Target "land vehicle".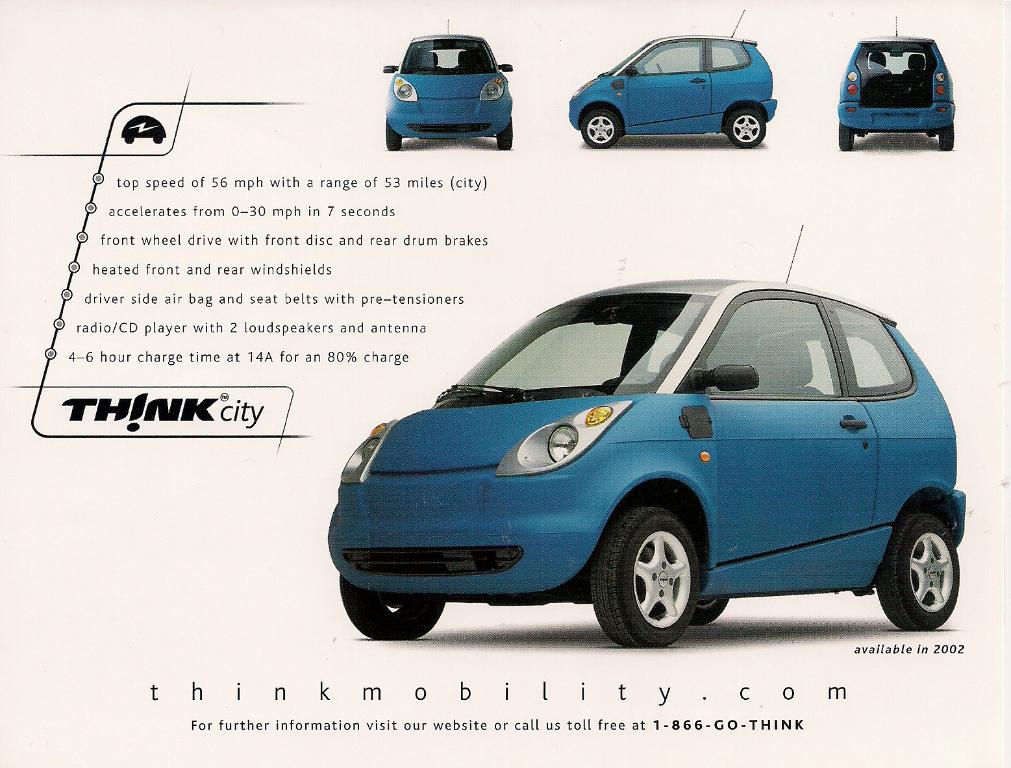
Target region: locate(328, 219, 968, 649).
